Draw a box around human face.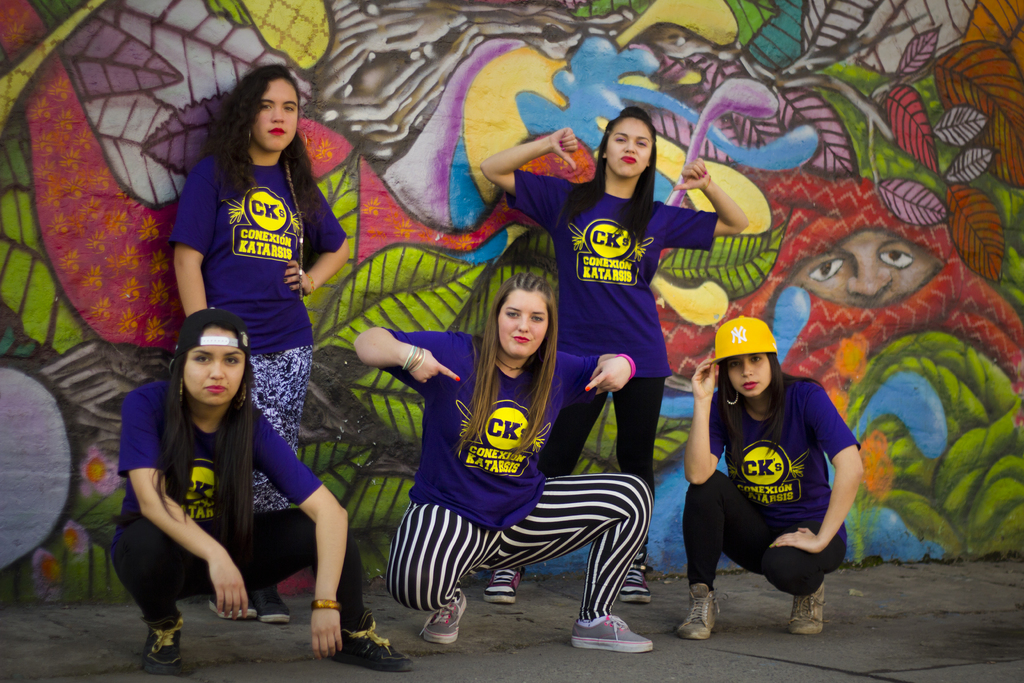
x1=184, y1=327, x2=245, y2=406.
